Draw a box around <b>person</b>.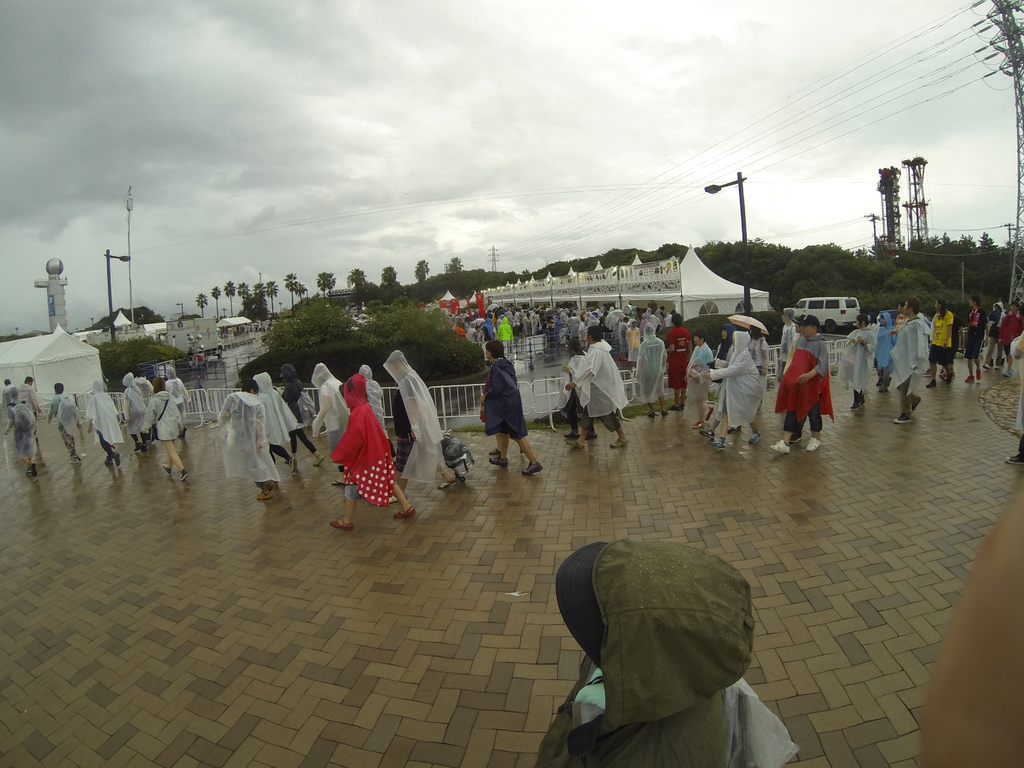
bbox(932, 299, 955, 393).
